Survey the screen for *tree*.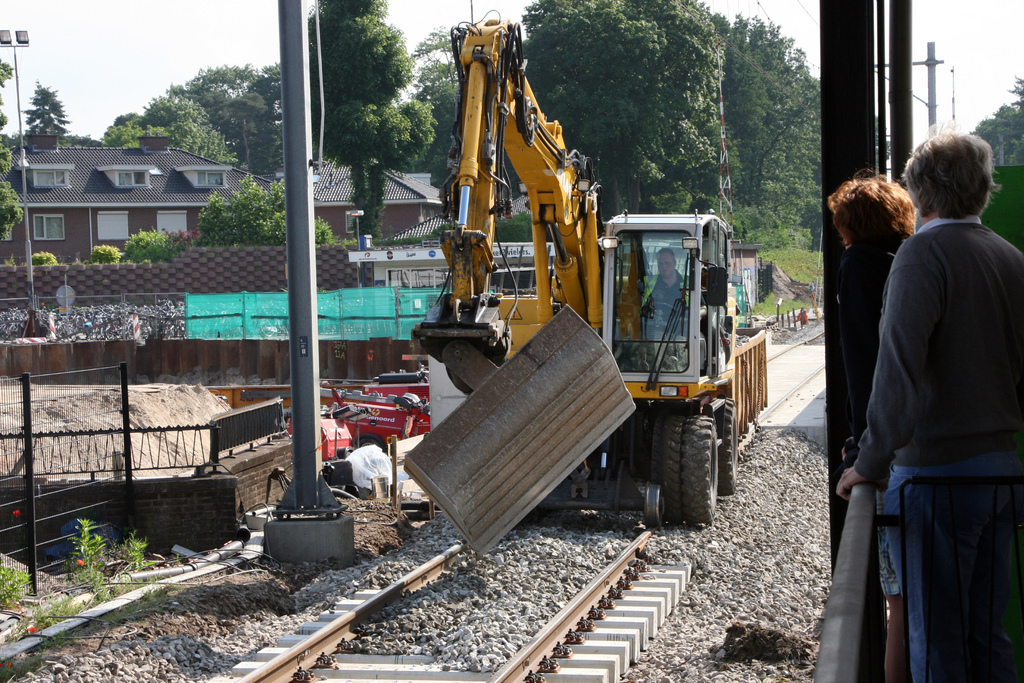
Survey found: (194,178,346,251).
